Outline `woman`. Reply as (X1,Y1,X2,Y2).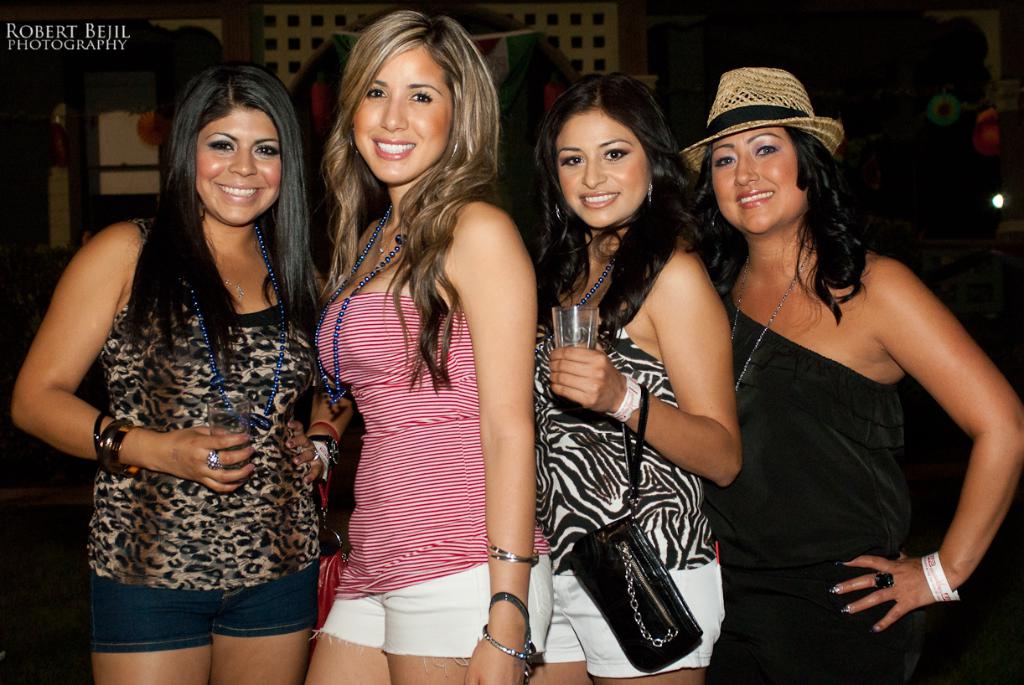
(530,70,742,684).
